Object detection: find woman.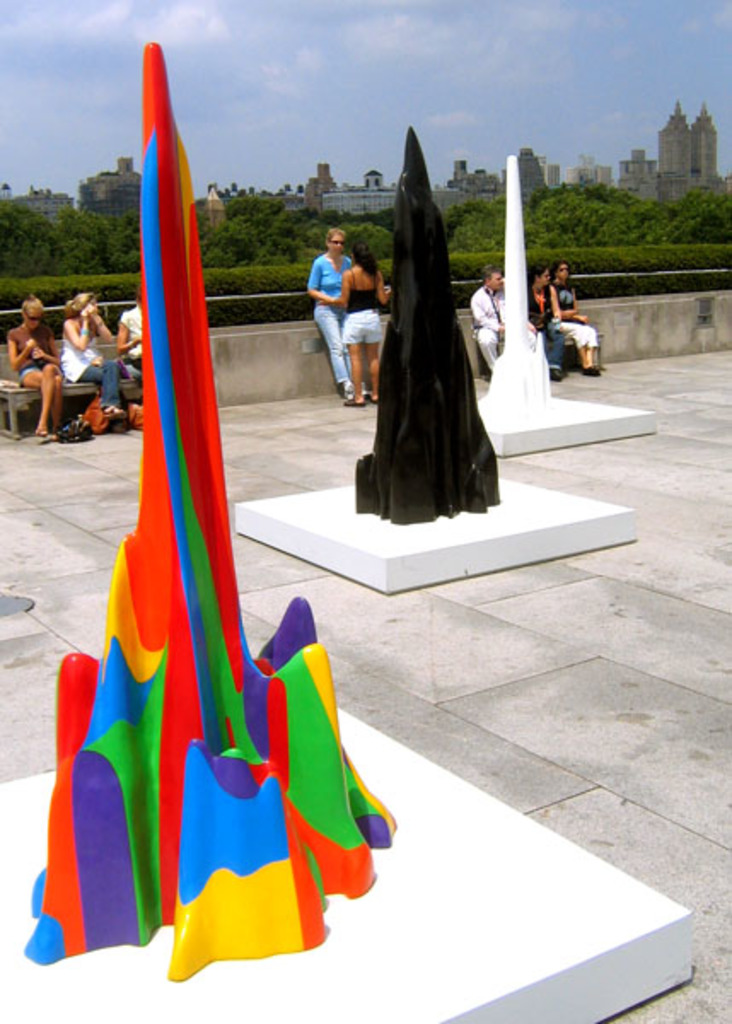
(left=60, top=283, right=137, bottom=432).
